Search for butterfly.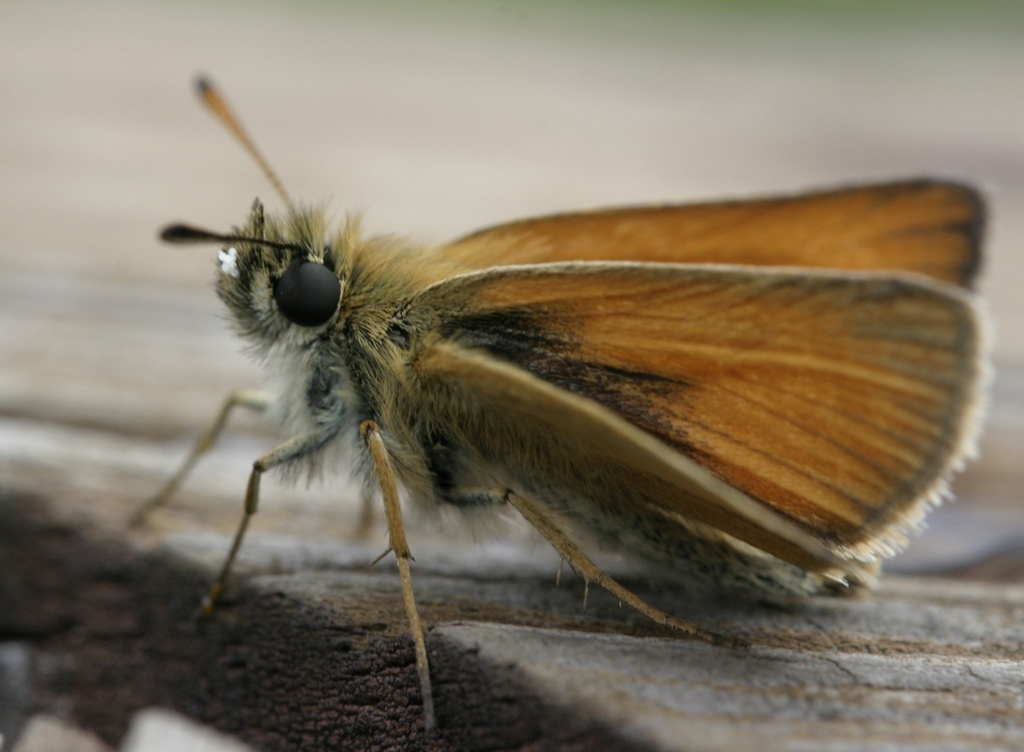
Found at (left=130, top=68, right=994, bottom=642).
